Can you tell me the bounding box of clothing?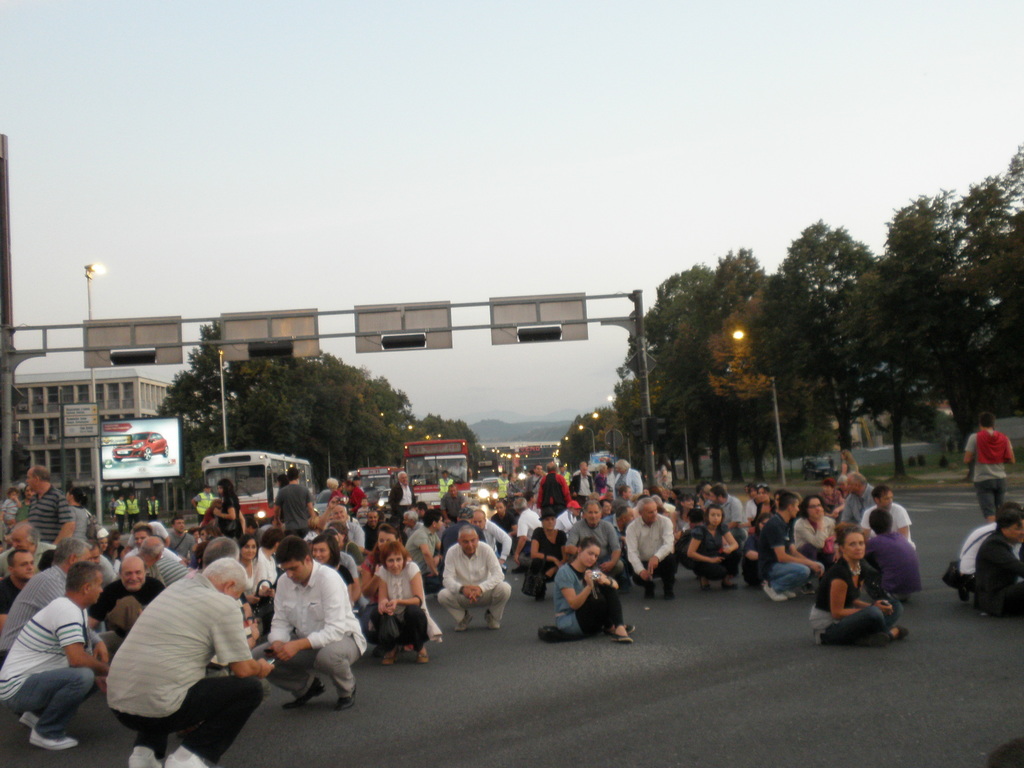
bbox=[0, 565, 65, 669].
